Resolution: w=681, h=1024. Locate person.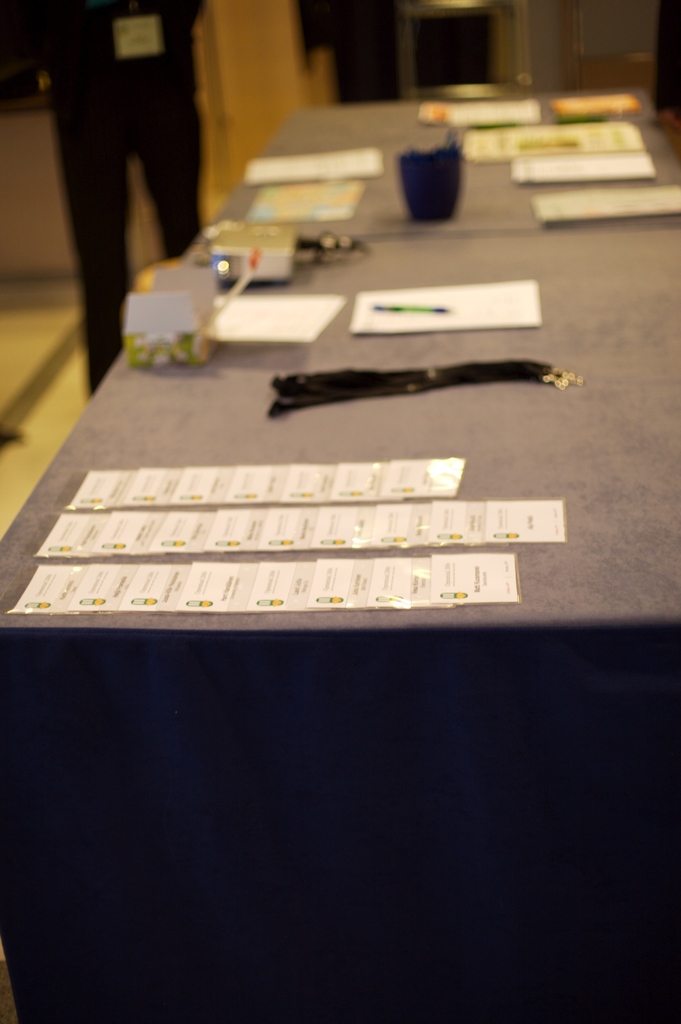
(x1=49, y1=16, x2=193, y2=353).
